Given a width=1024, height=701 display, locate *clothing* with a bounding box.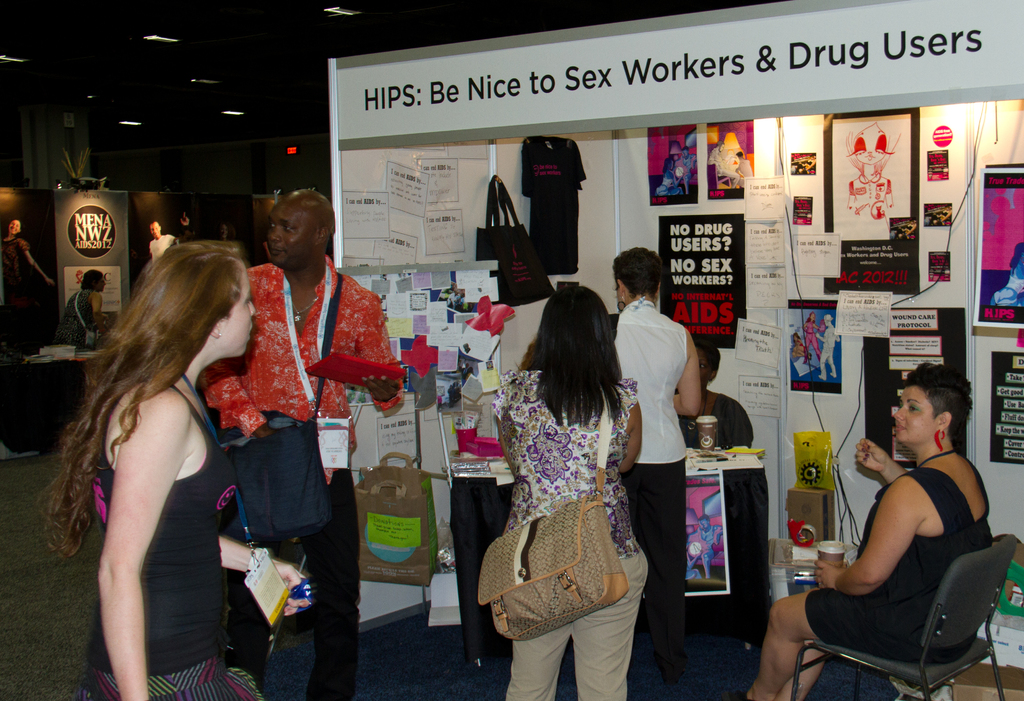
Located: locate(198, 259, 405, 696).
